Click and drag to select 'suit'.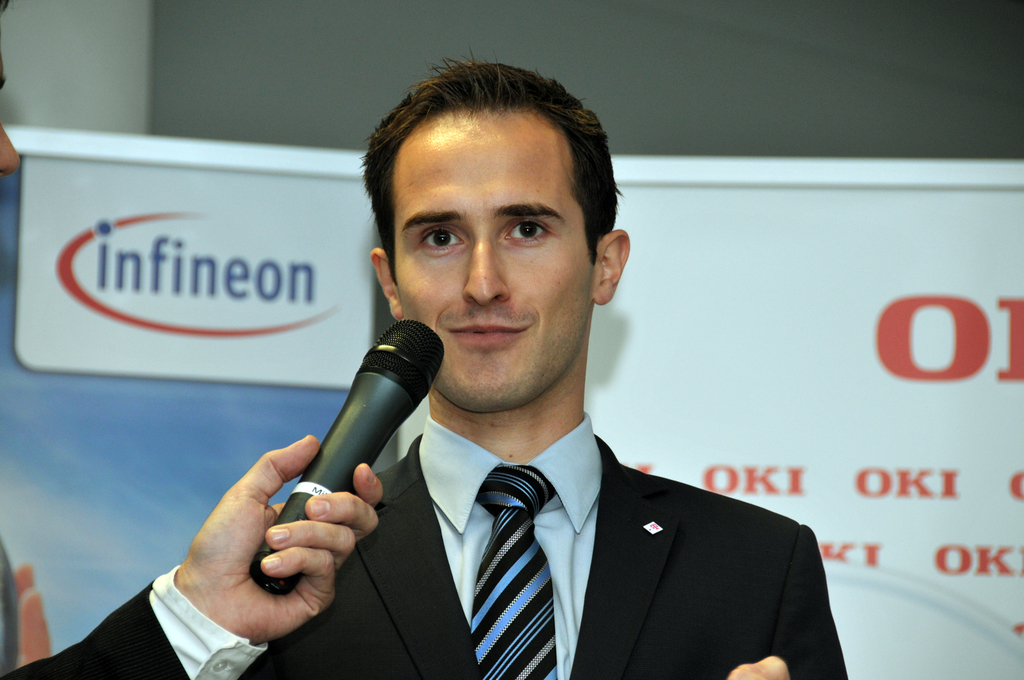
Selection: <bbox>307, 344, 817, 670</bbox>.
